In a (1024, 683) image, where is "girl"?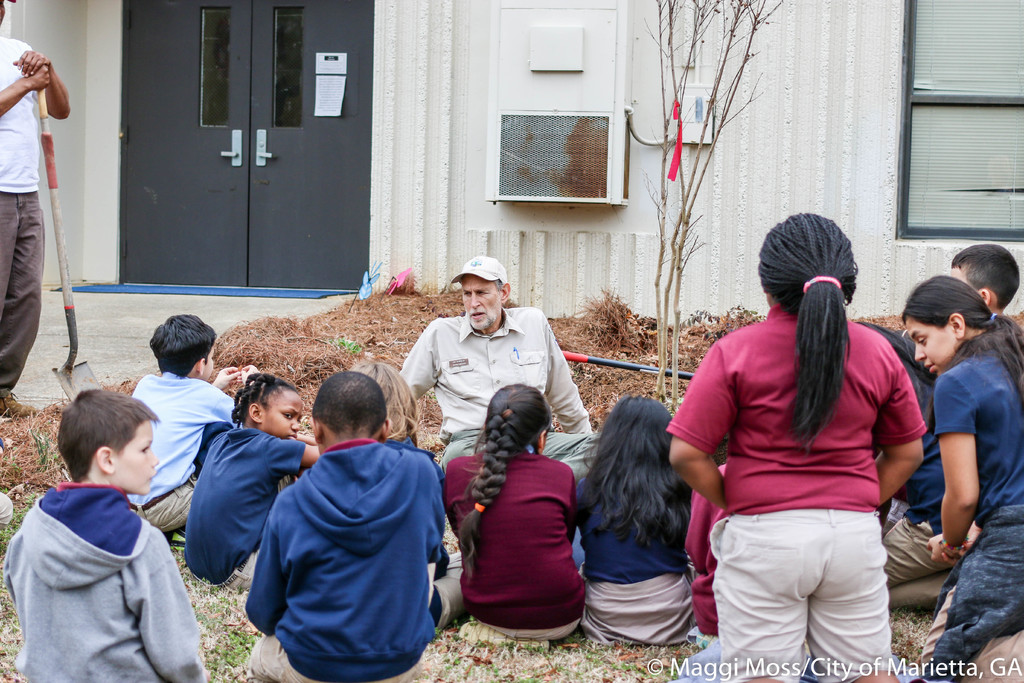
[444,381,581,637].
